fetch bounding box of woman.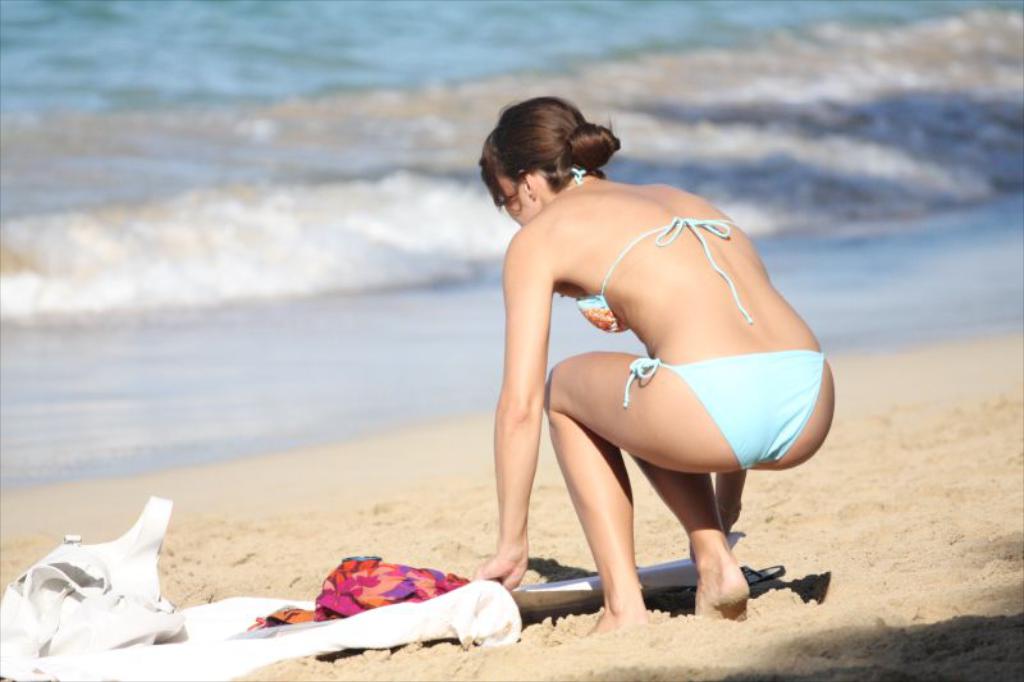
Bbox: locate(460, 86, 808, 646).
